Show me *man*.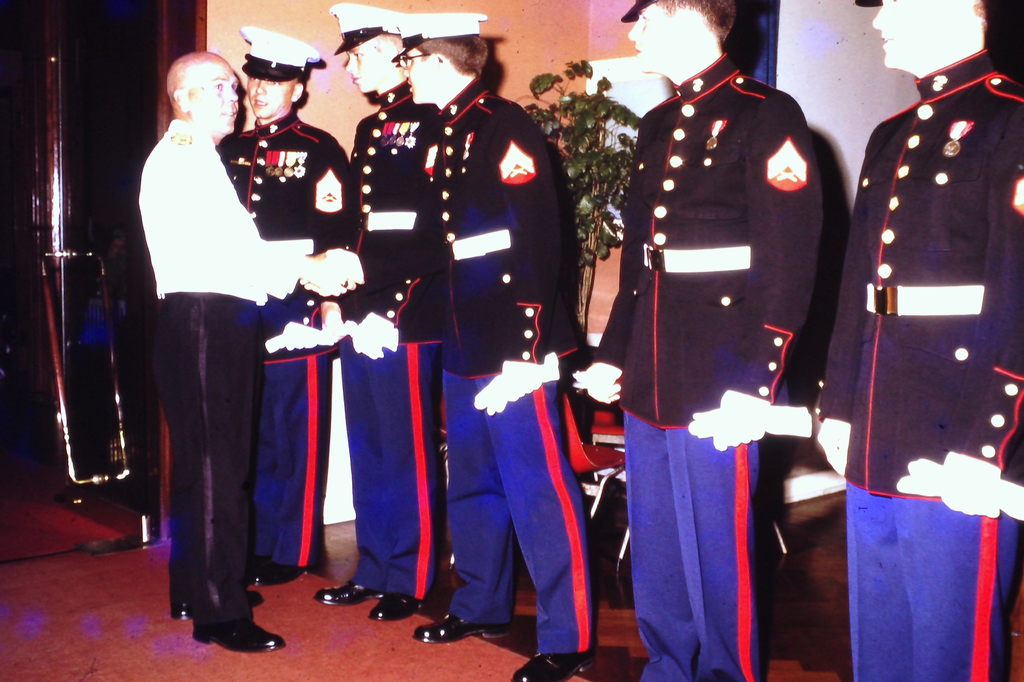
*man* is here: x1=572, y1=0, x2=816, y2=681.
